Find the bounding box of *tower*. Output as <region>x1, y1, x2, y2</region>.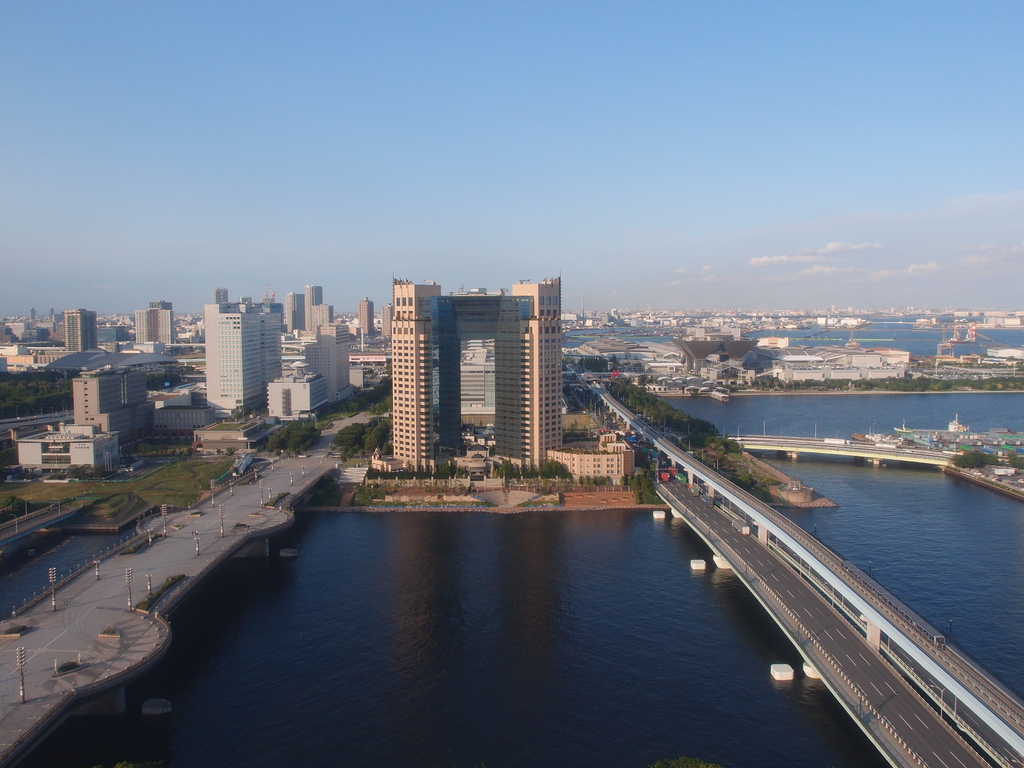
<region>129, 303, 178, 346</region>.
